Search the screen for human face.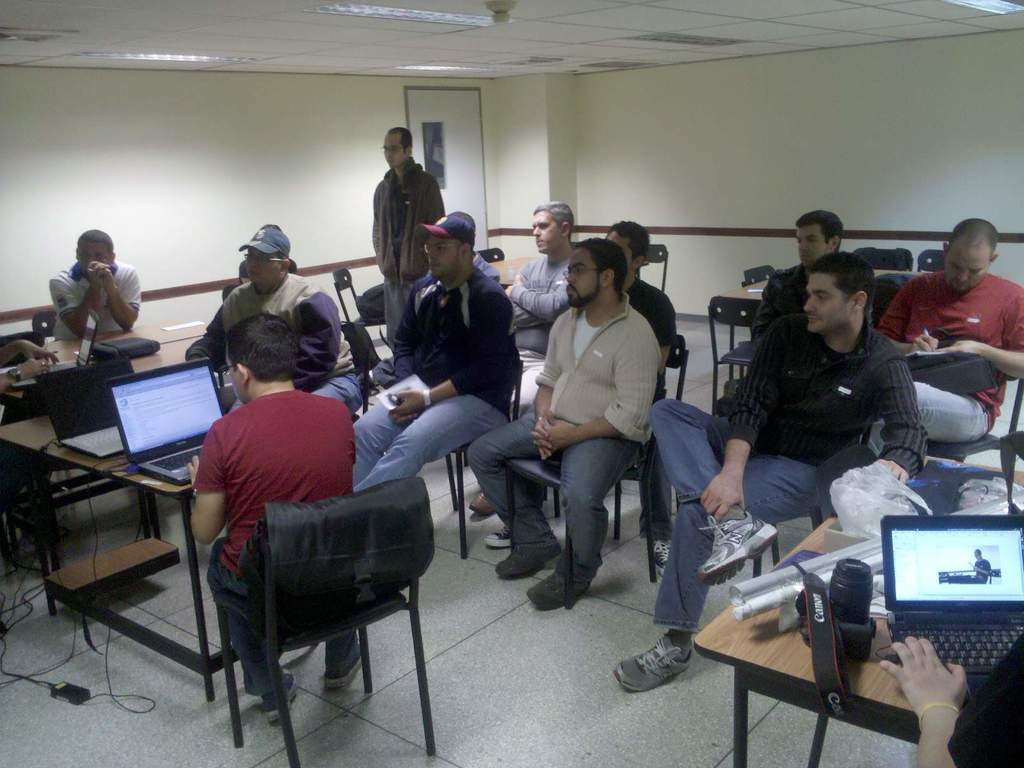
Found at [942, 244, 993, 291].
